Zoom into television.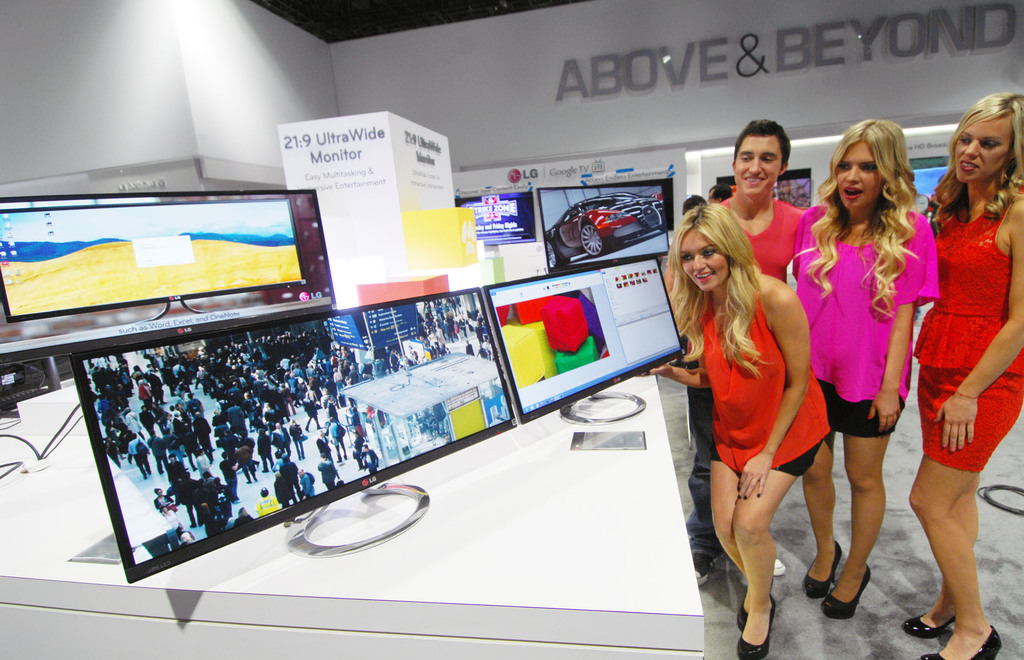
Zoom target: [x1=534, y1=181, x2=675, y2=276].
